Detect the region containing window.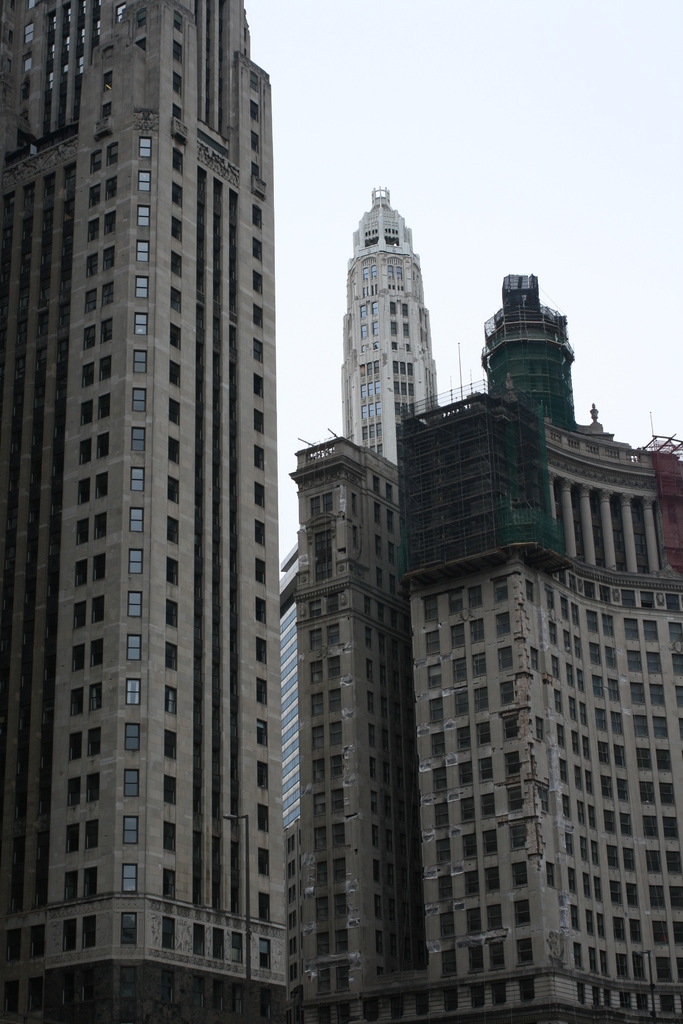
573, 630, 583, 656.
